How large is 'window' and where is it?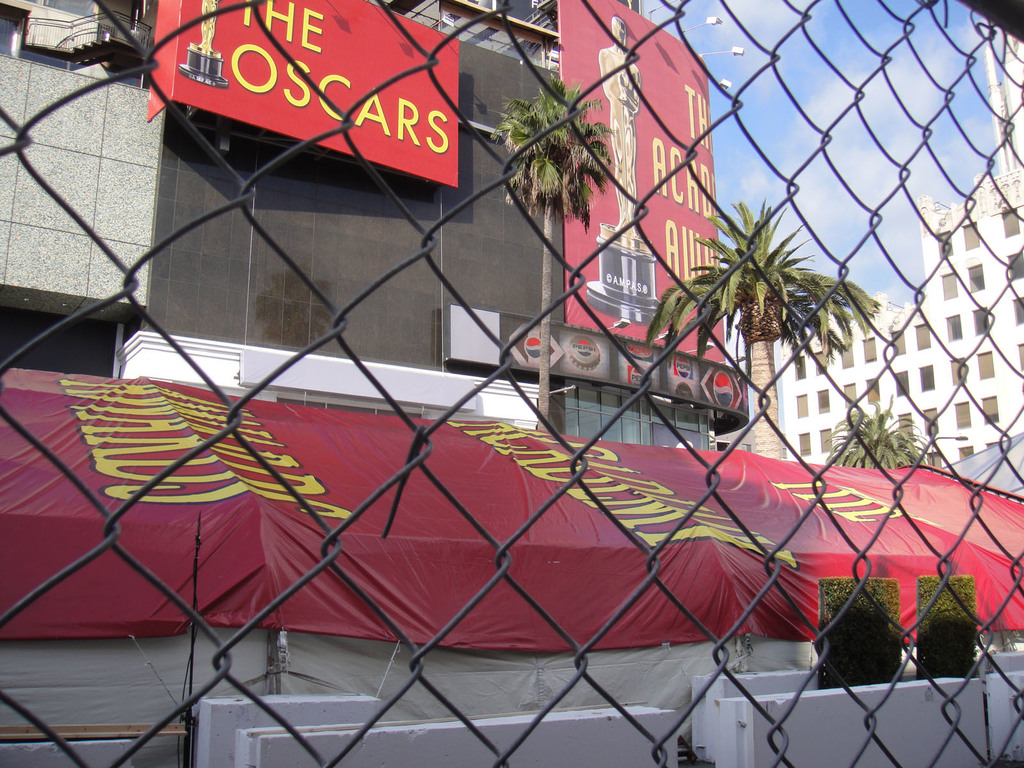
Bounding box: x1=959, y1=447, x2=970, y2=460.
